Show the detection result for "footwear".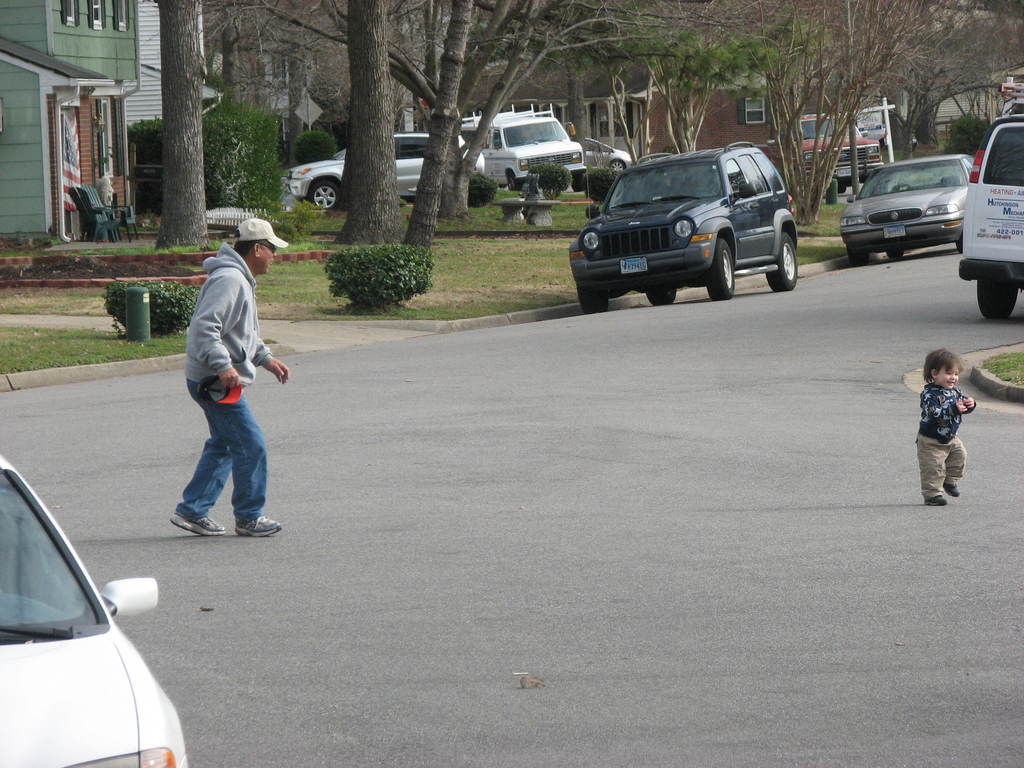
bbox(925, 497, 947, 506).
